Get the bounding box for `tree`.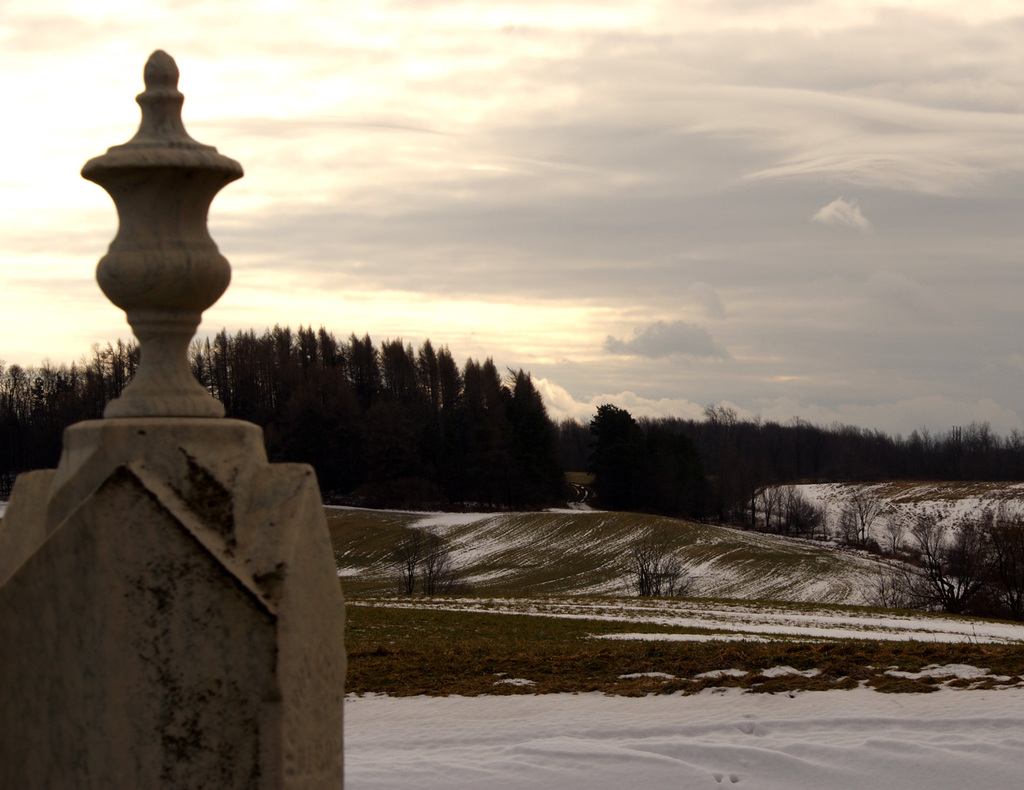
<box>571,395,1023,498</box>.
